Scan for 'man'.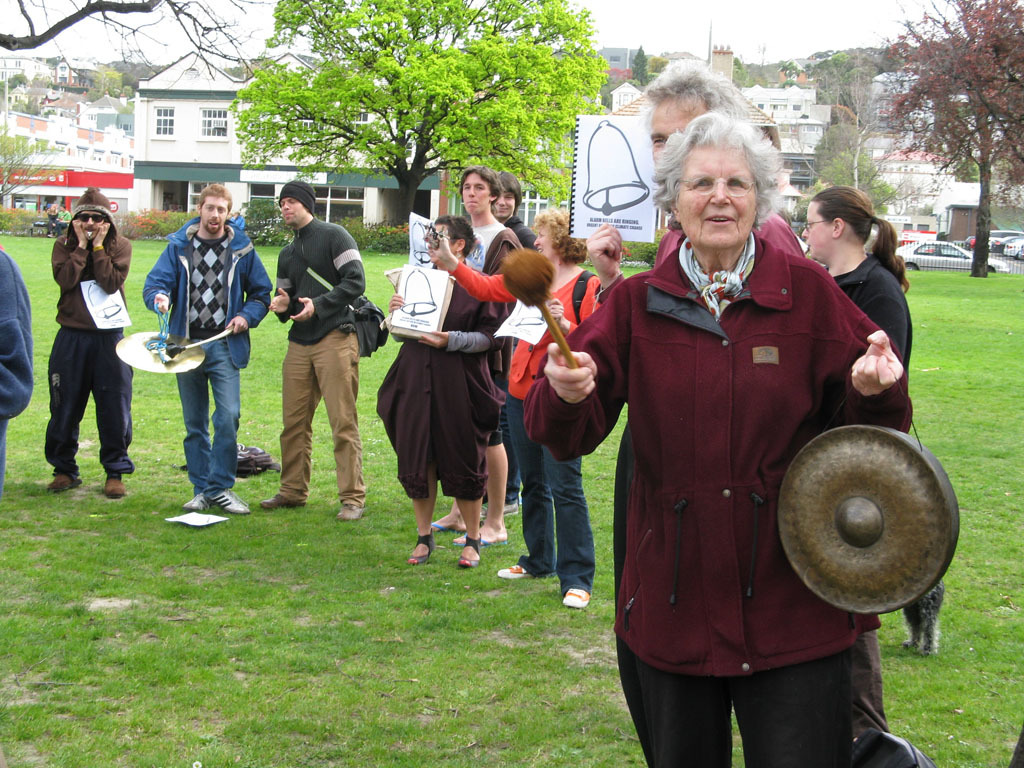
Scan result: select_region(255, 190, 365, 527).
